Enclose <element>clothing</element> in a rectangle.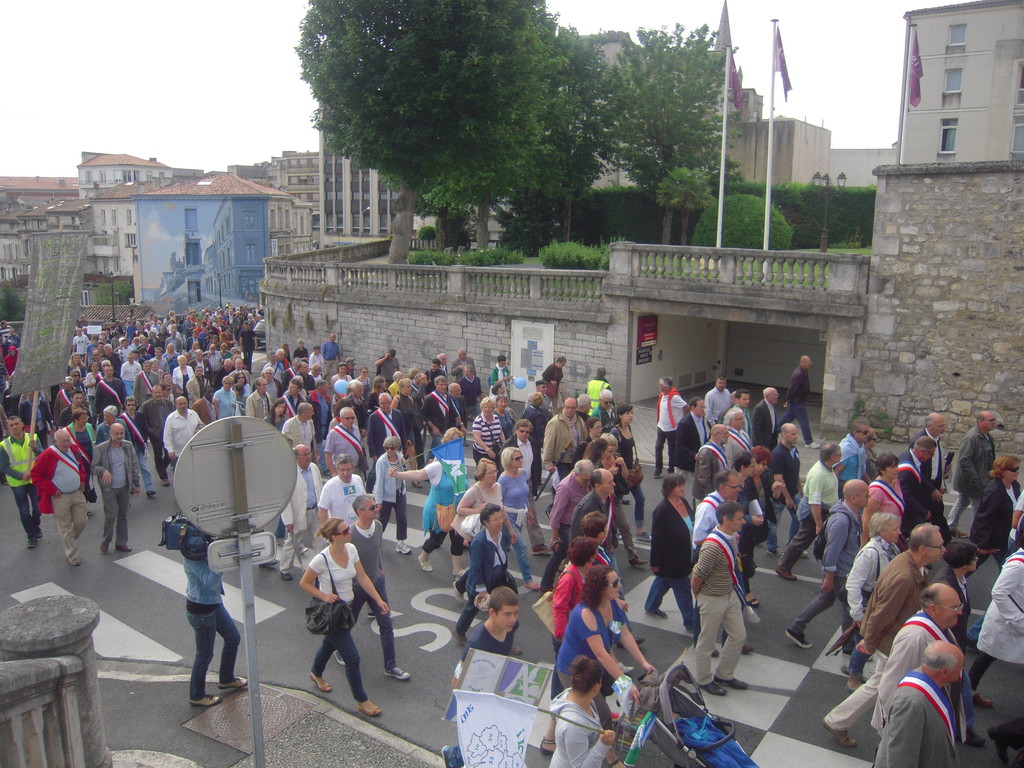
region(190, 356, 212, 376).
